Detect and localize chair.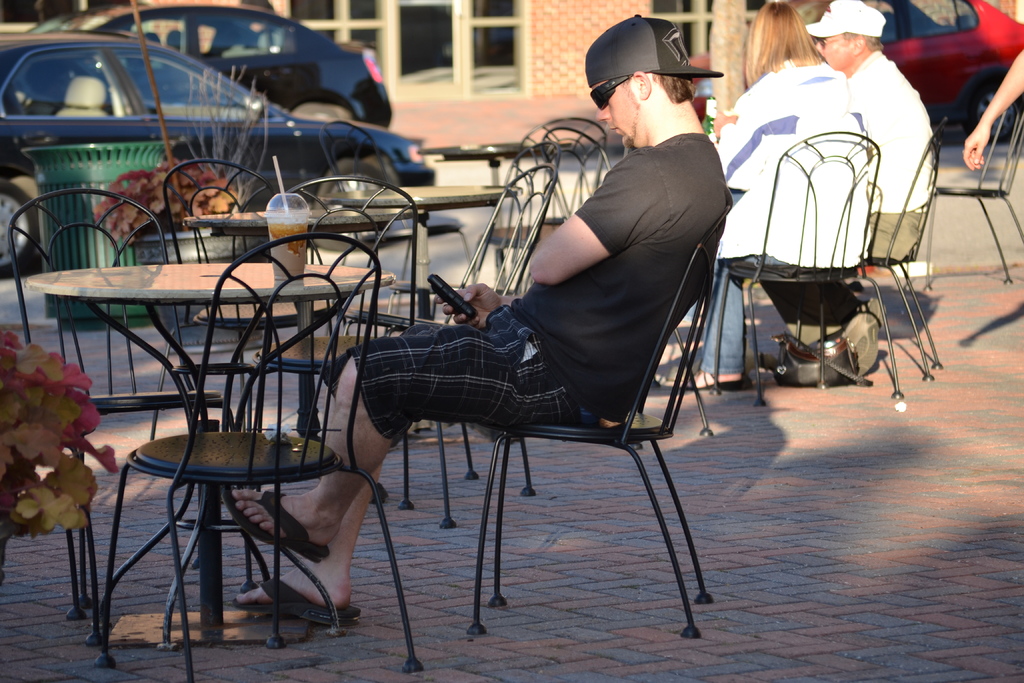
Localized at {"x1": 795, "y1": 119, "x2": 945, "y2": 387}.
